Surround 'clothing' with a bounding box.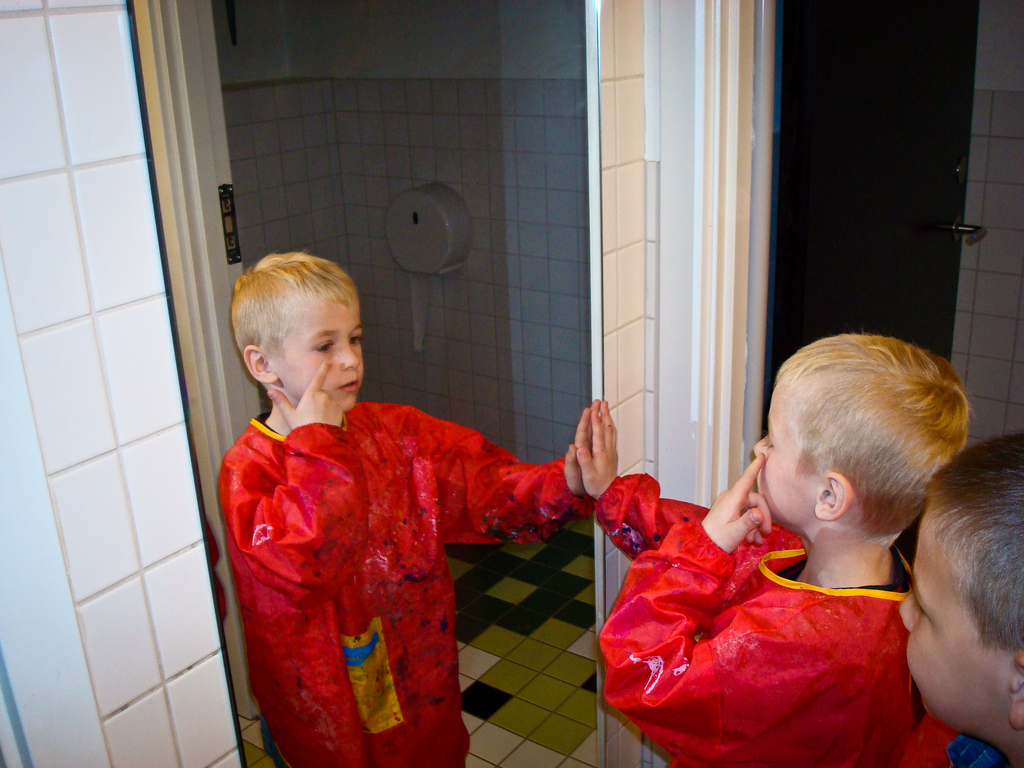
(x1=604, y1=475, x2=916, y2=767).
